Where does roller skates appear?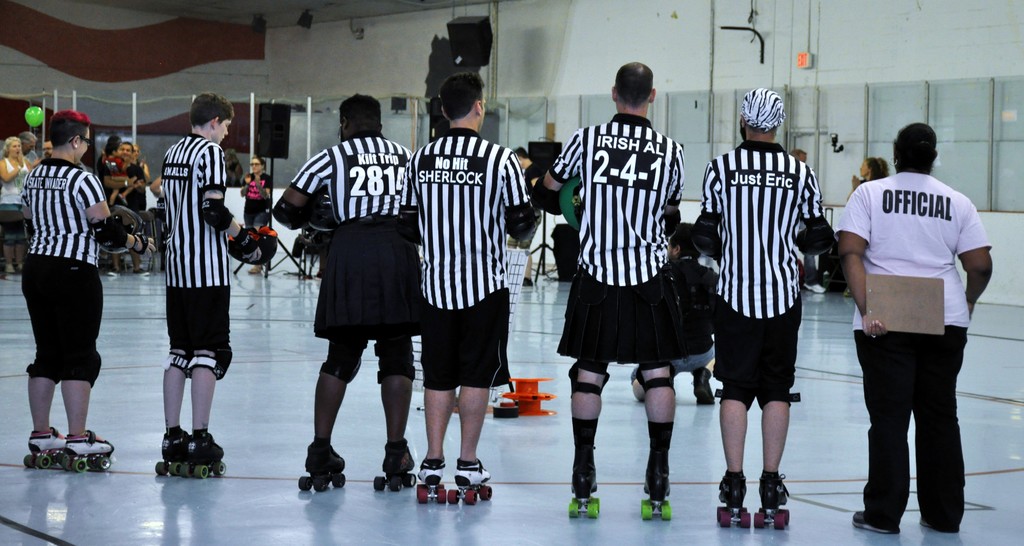
Appears at l=417, t=458, r=448, b=505.
